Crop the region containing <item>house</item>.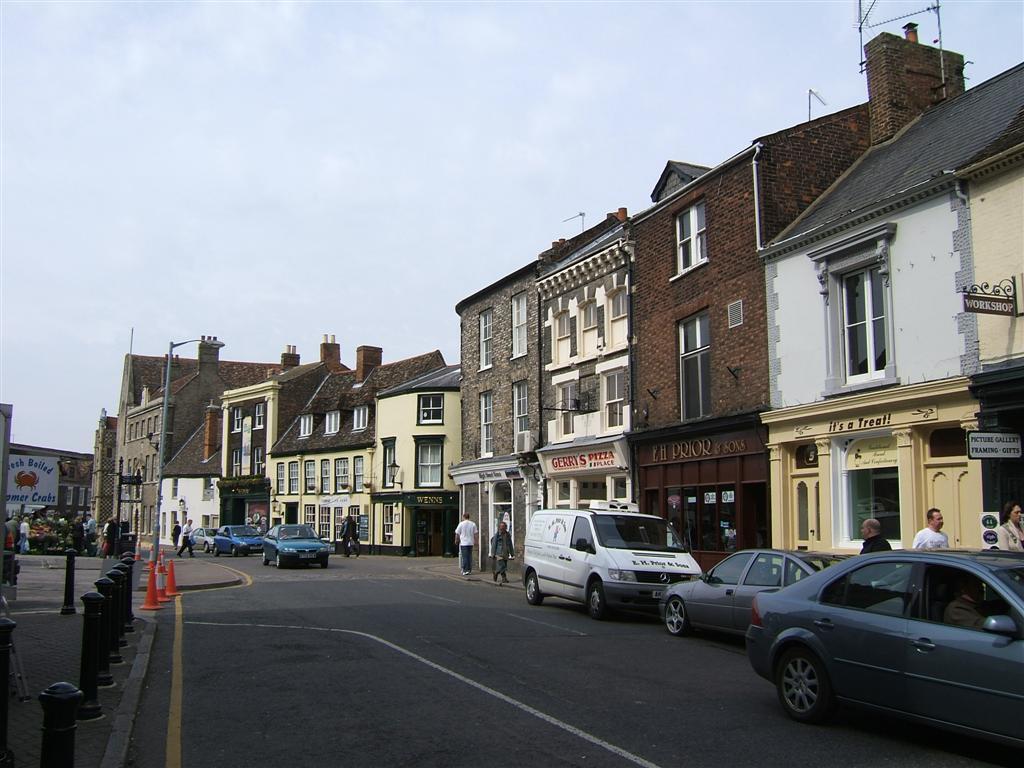
Crop region: (left=748, top=55, right=1023, bottom=553).
